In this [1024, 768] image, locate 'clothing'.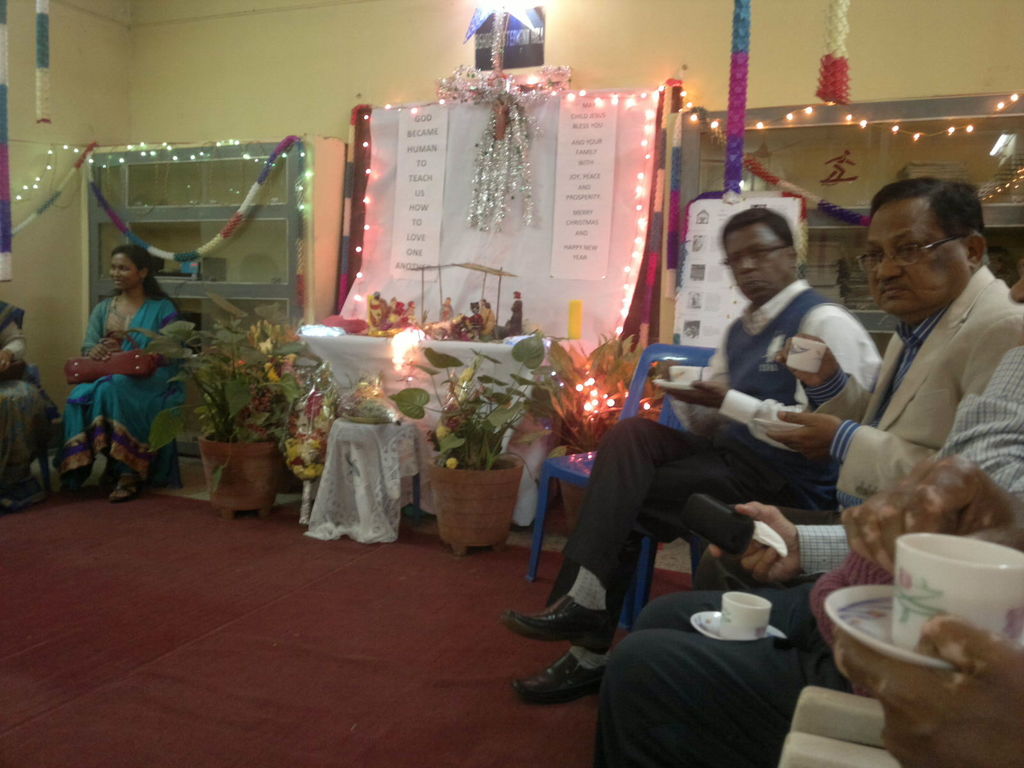
Bounding box: [595, 330, 1023, 767].
